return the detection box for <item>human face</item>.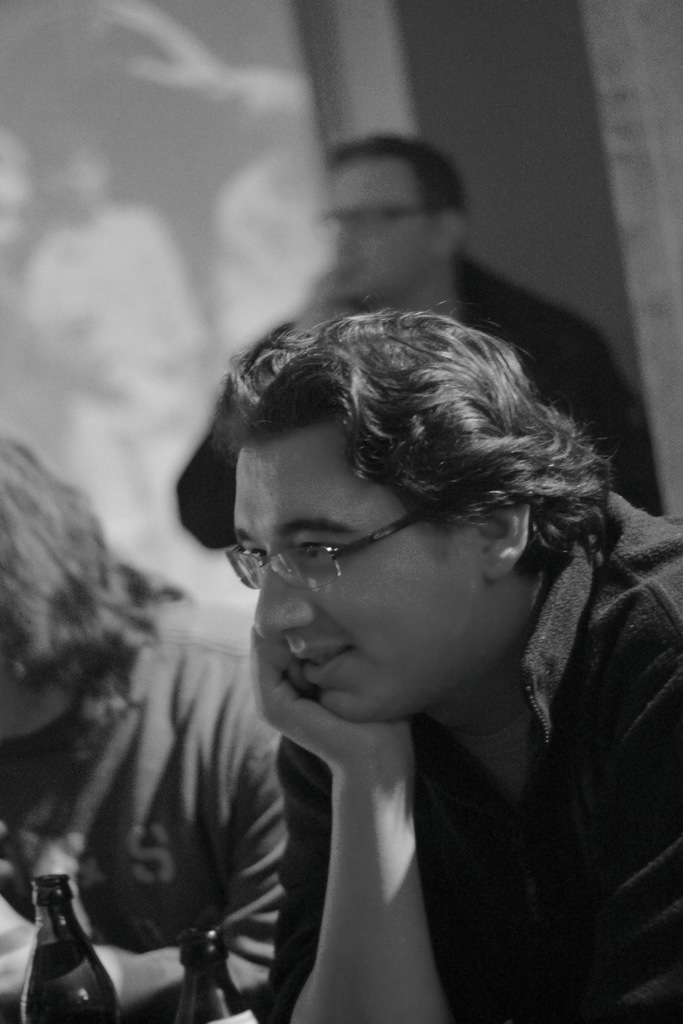
{"left": 230, "top": 426, "right": 491, "bottom": 734}.
